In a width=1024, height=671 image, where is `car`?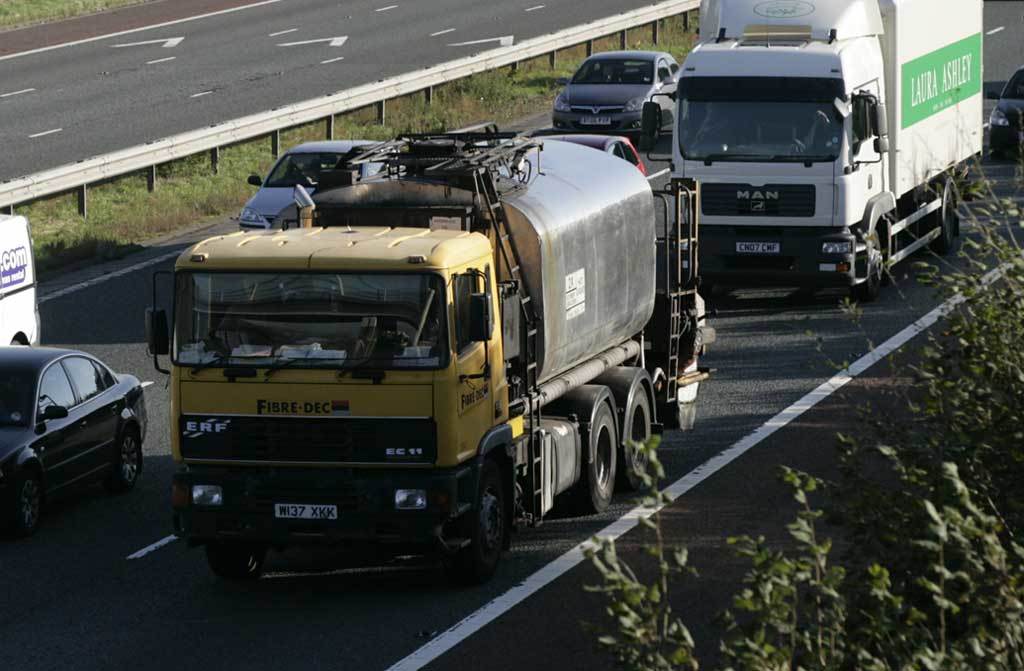
[x1=988, y1=66, x2=1023, y2=159].
